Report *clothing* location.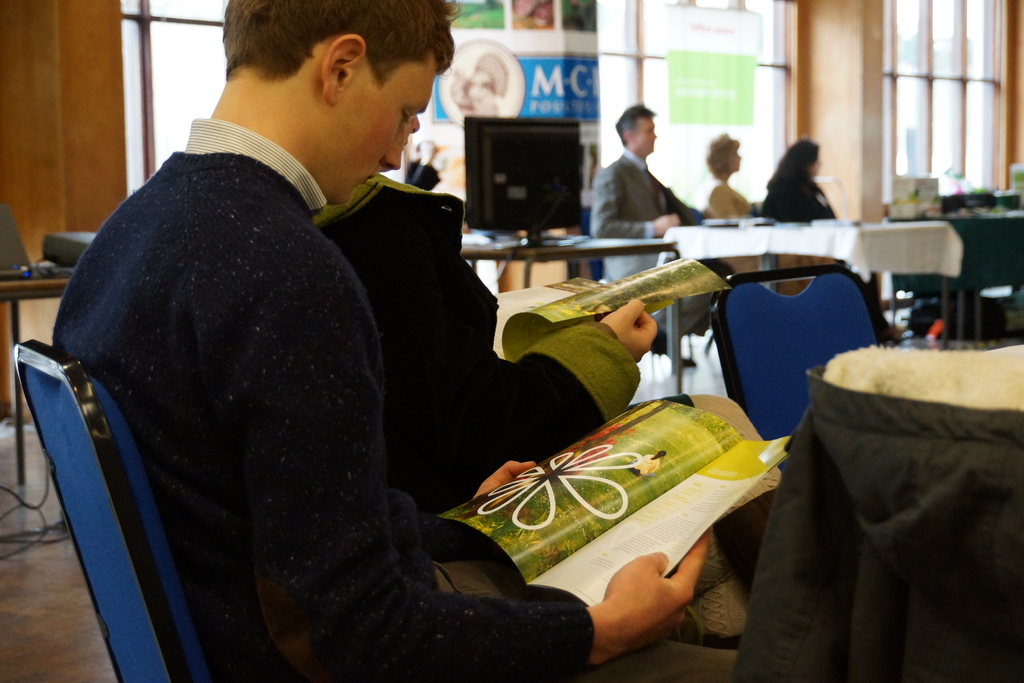
Report: <region>586, 154, 712, 333</region>.
